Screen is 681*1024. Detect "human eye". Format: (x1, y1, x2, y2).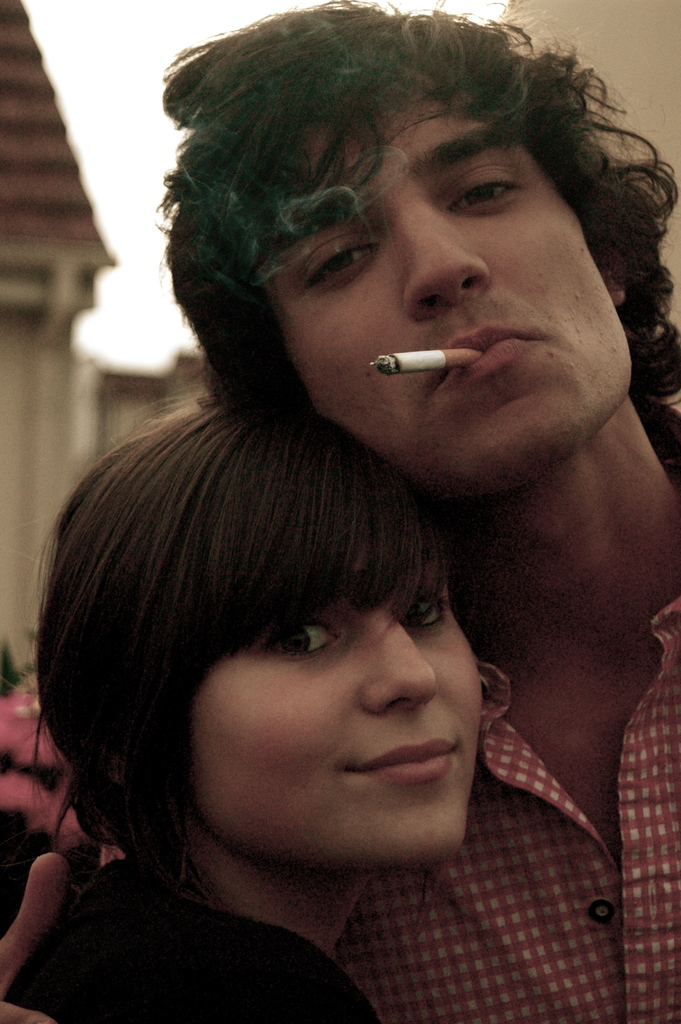
(294, 239, 372, 294).
